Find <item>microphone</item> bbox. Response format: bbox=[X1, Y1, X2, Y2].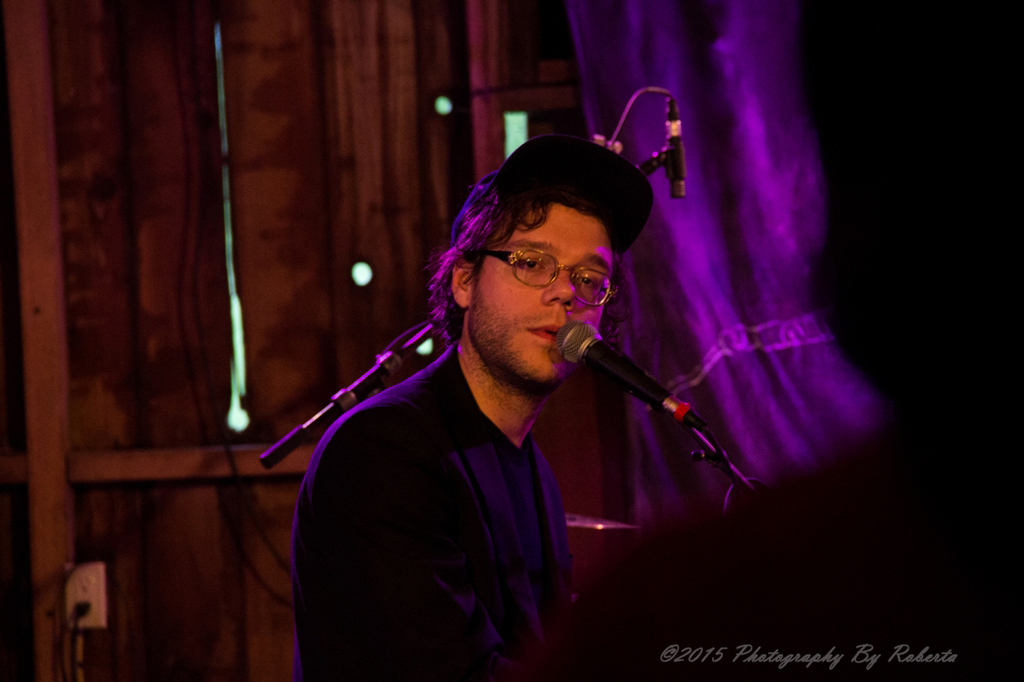
bbox=[556, 307, 714, 460].
